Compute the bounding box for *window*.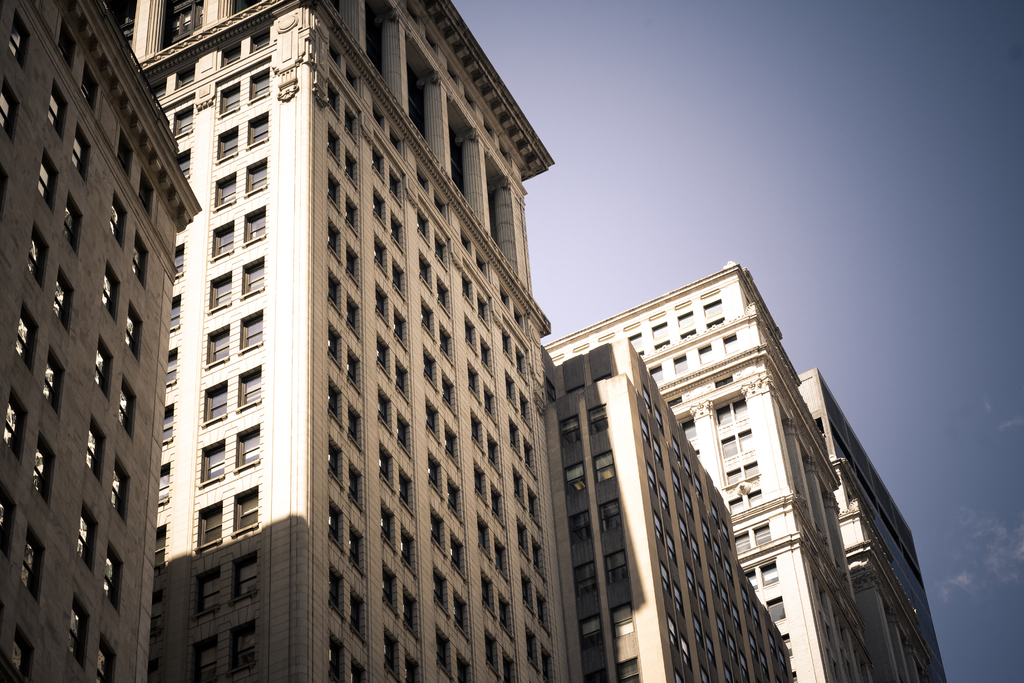
rect(112, 126, 137, 184).
